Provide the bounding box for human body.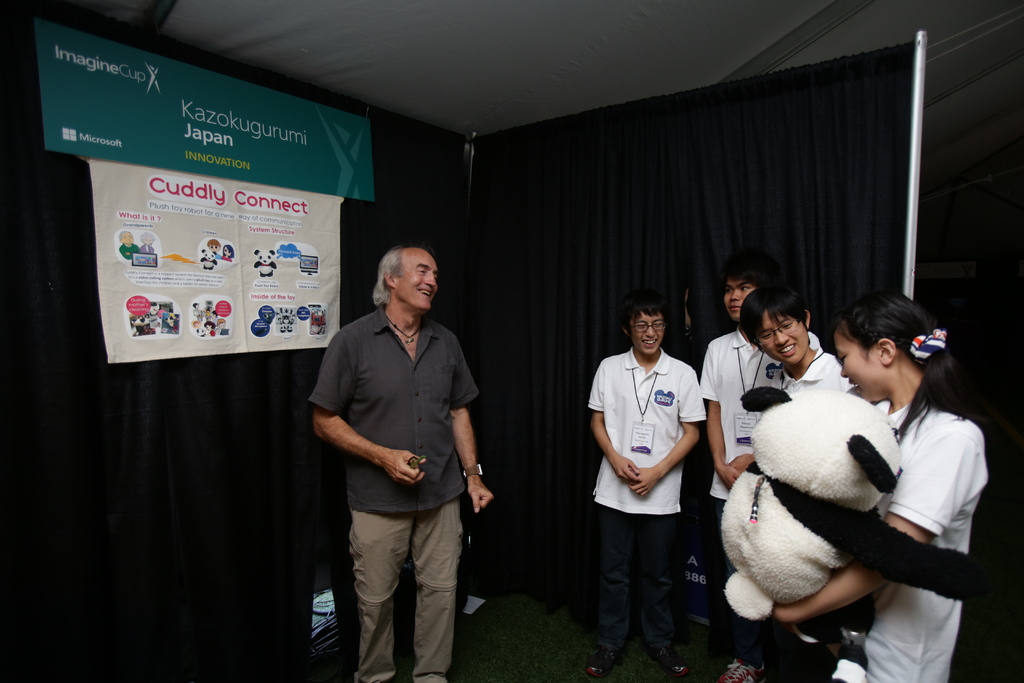
detection(776, 338, 853, 397).
